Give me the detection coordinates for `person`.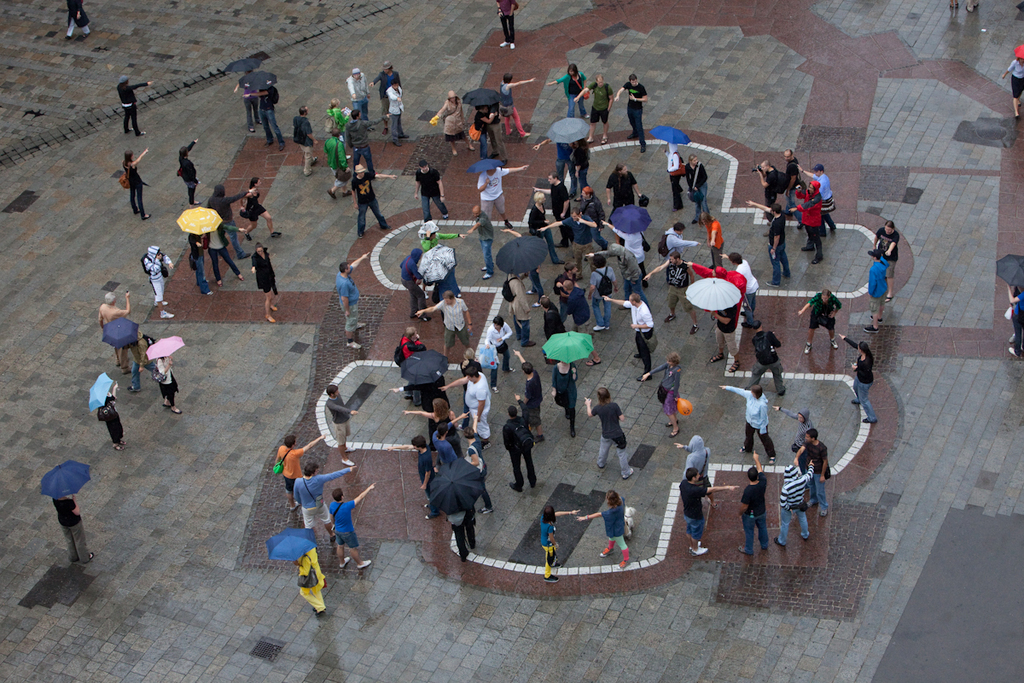
bbox=(93, 290, 130, 346).
